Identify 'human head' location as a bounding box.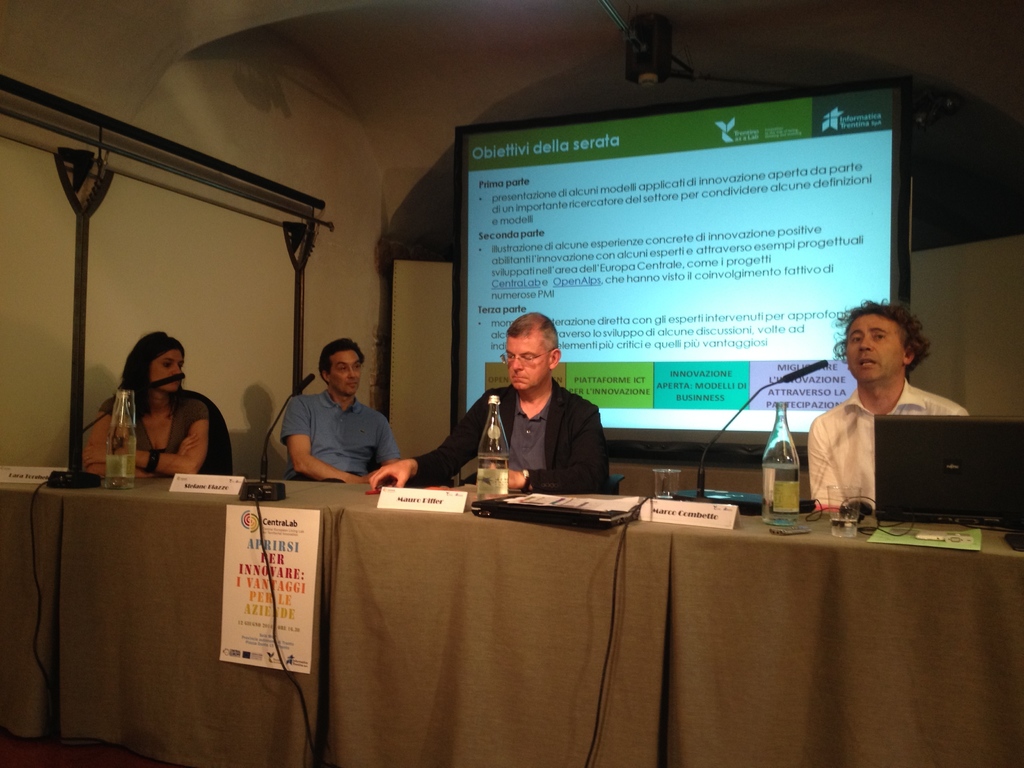
(left=124, top=336, right=186, bottom=401).
